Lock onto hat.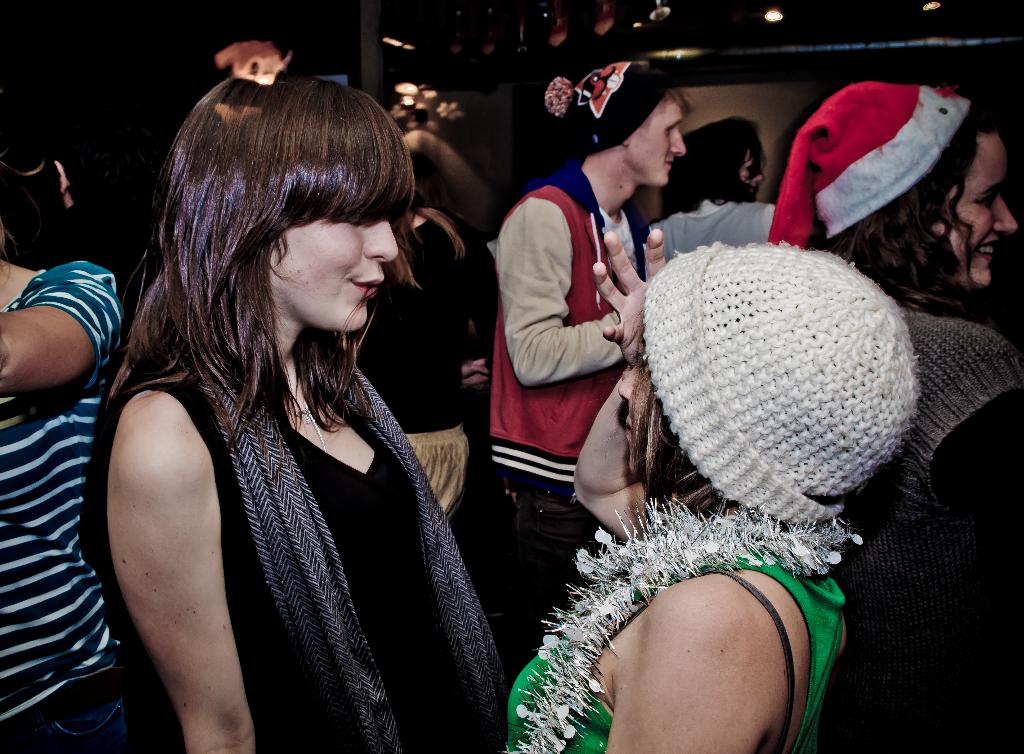
Locked: <box>643,237,920,513</box>.
